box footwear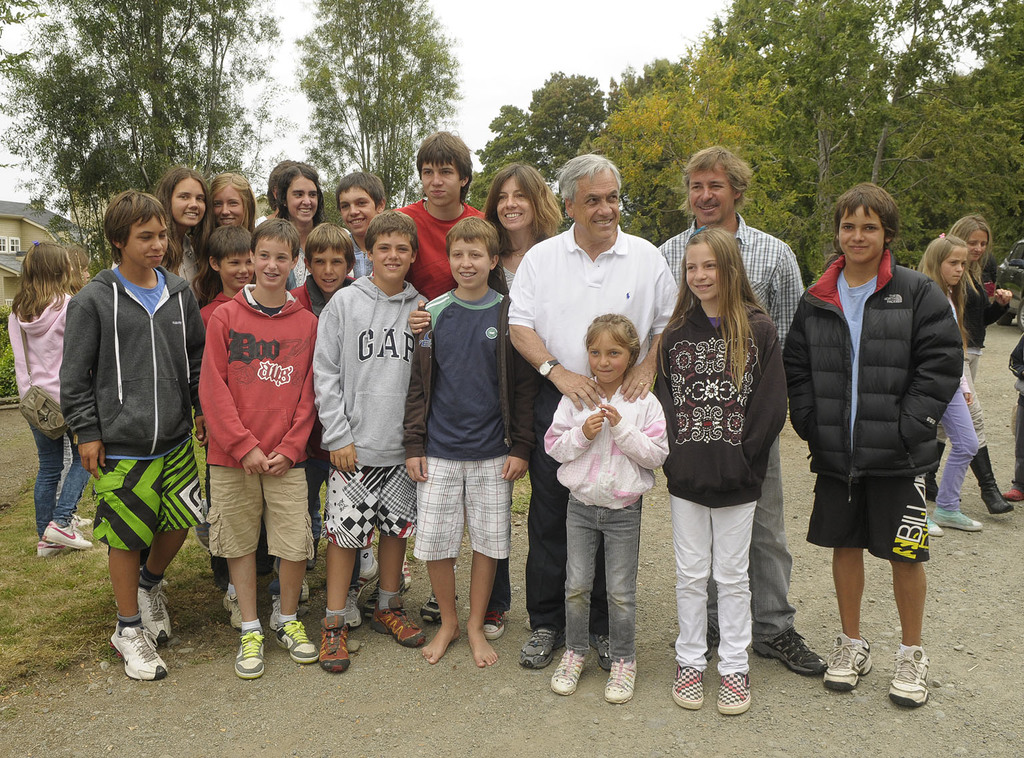
l=125, t=572, r=172, b=639
